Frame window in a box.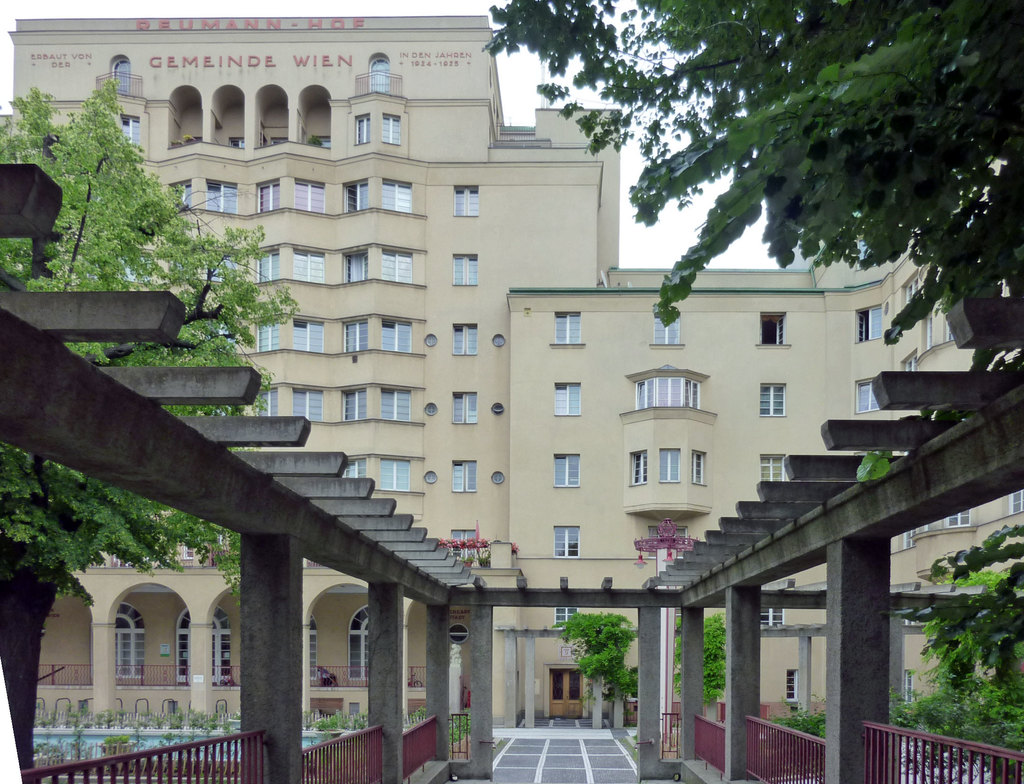
[left=291, top=316, right=325, bottom=354].
